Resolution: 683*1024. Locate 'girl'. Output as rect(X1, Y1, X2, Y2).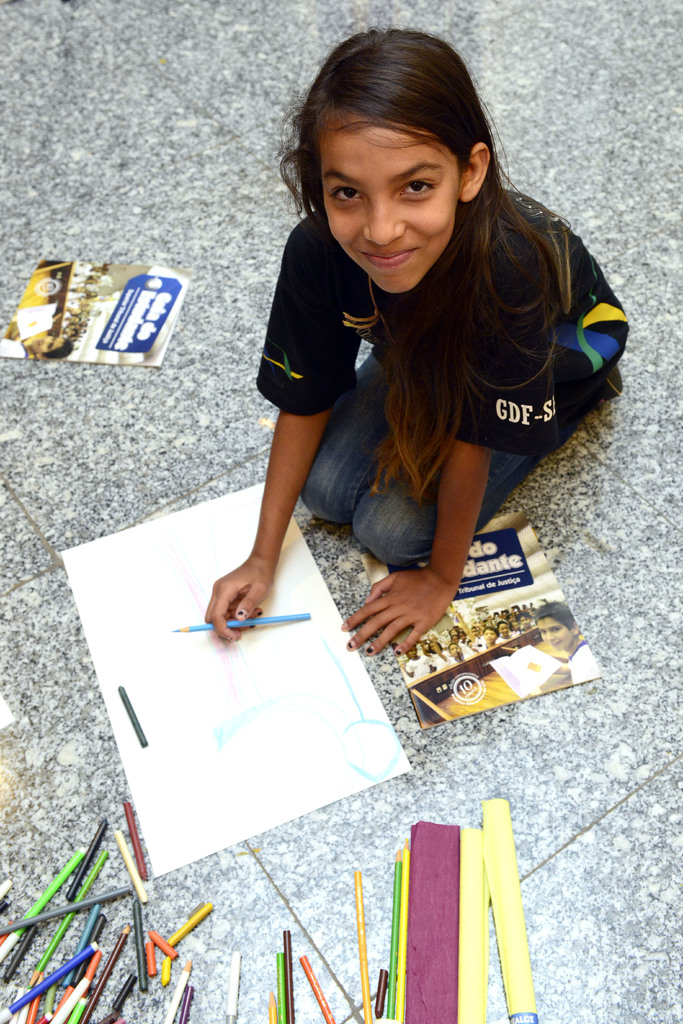
rect(204, 27, 632, 655).
